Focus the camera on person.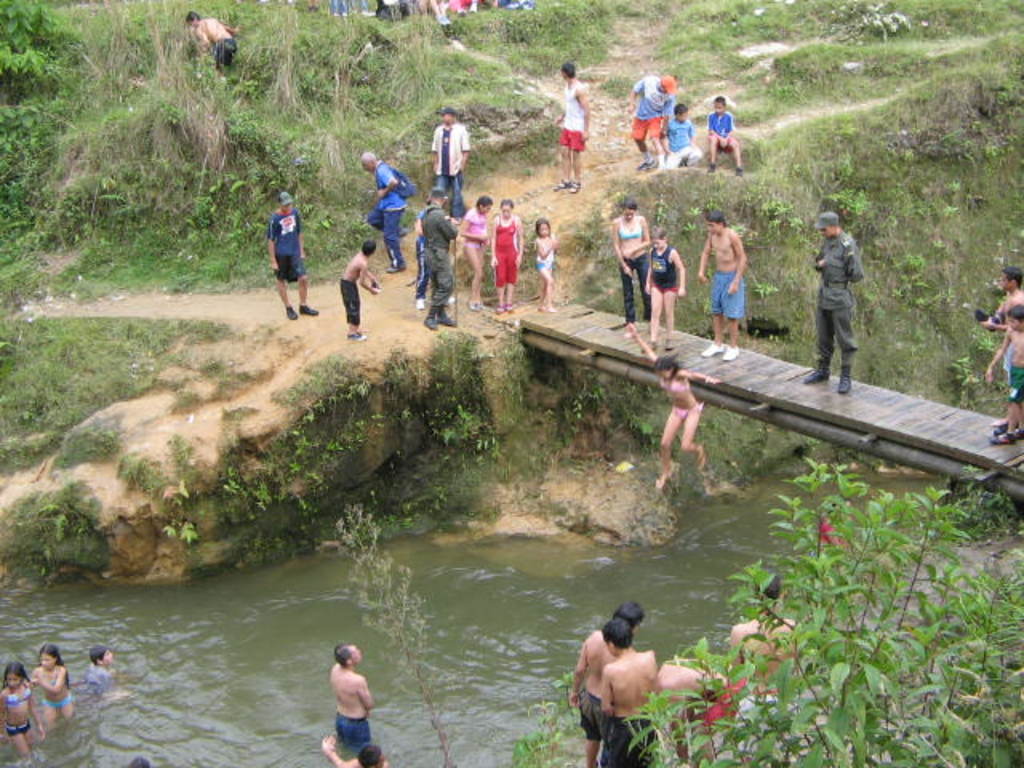
Focus region: [left=550, top=59, right=590, bottom=194].
